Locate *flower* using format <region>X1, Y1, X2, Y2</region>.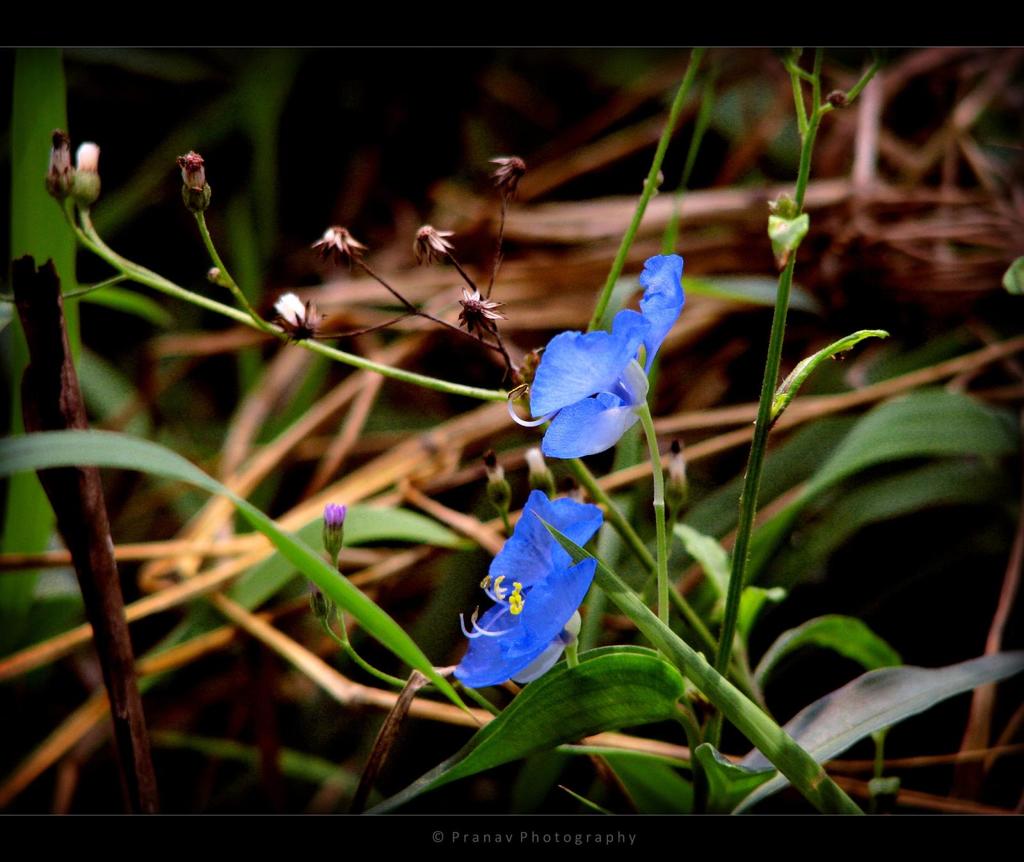
<region>521, 244, 695, 489</region>.
